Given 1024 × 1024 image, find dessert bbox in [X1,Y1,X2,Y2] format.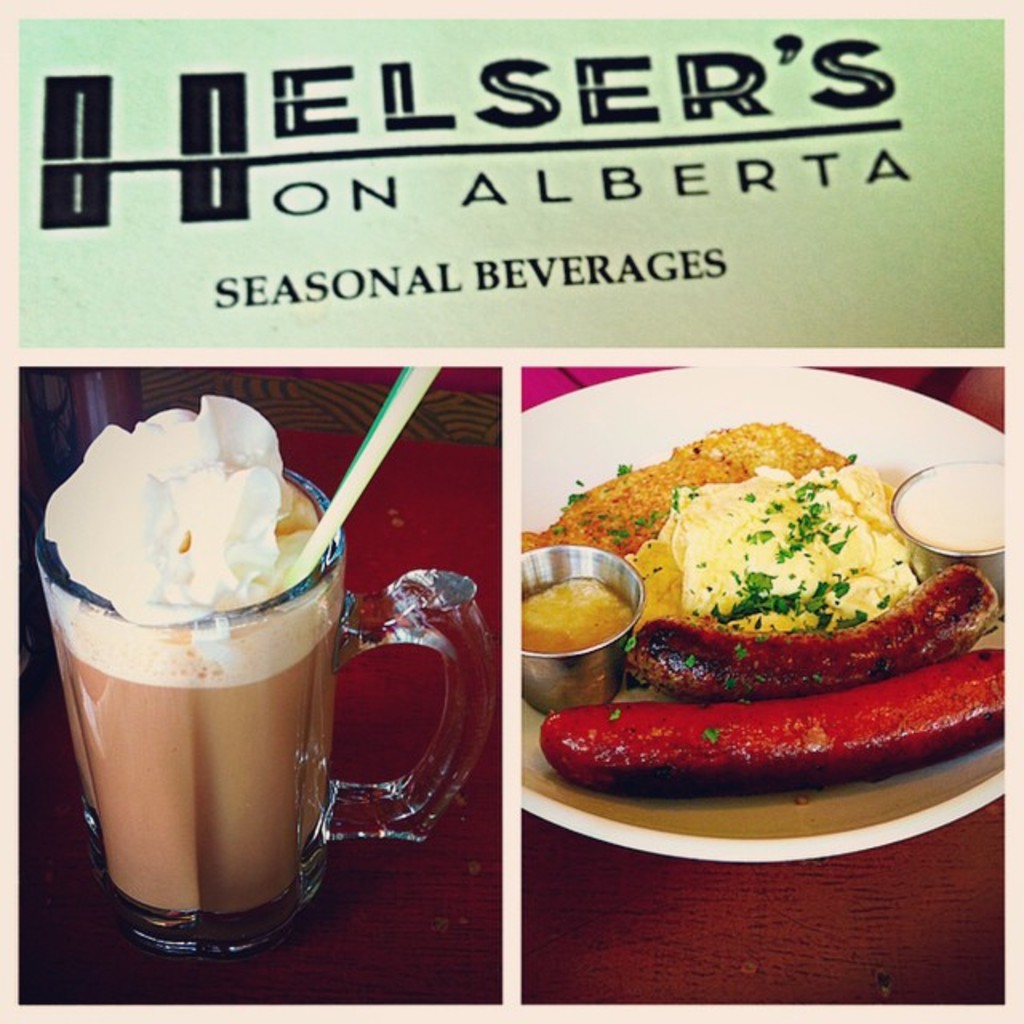
[549,630,1002,778].
